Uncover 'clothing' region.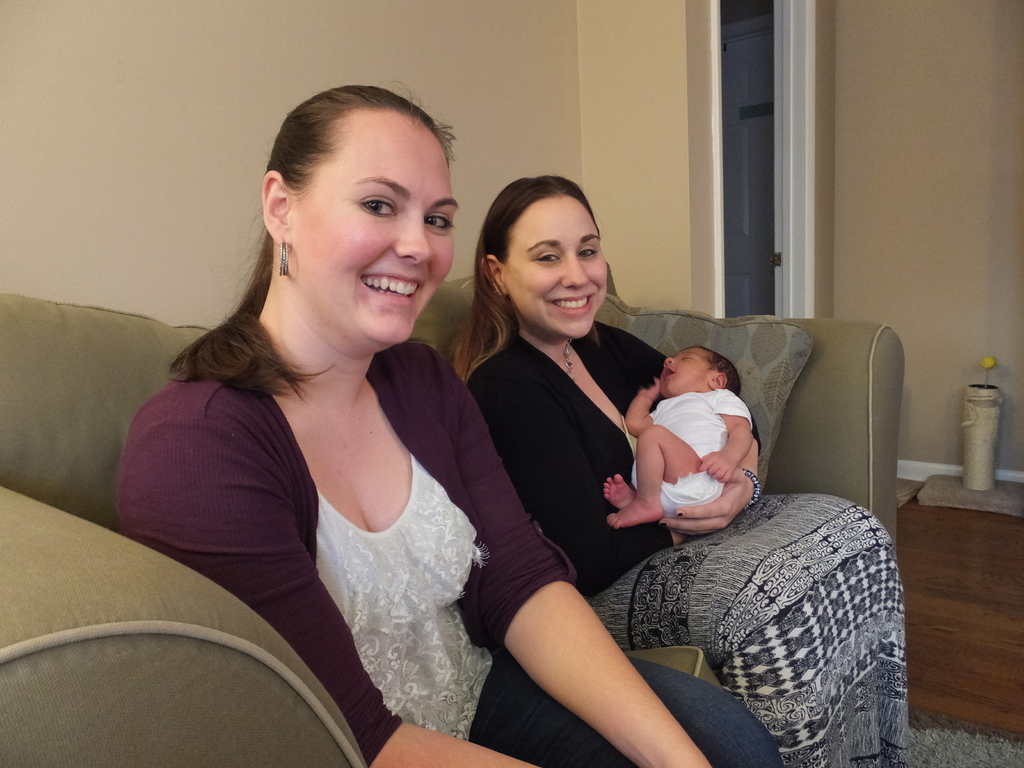
Uncovered: l=448, t=318, r=909, b=767.
